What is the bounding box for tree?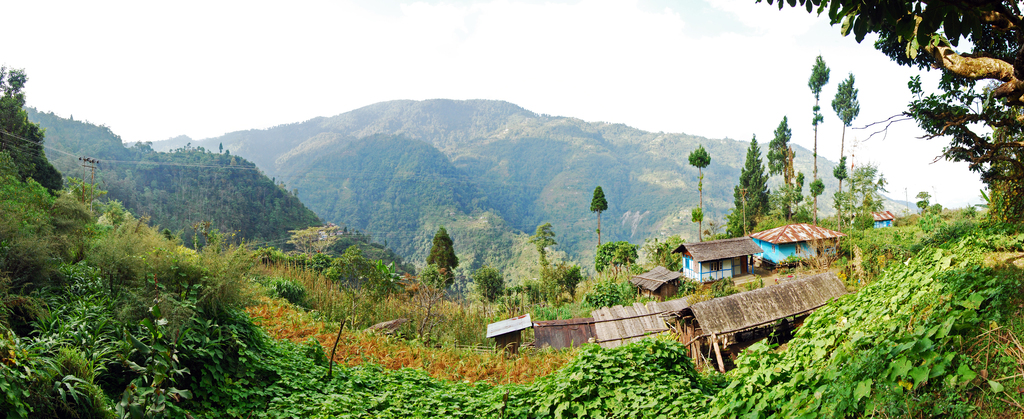
box=[427, 228, 460, 285].
